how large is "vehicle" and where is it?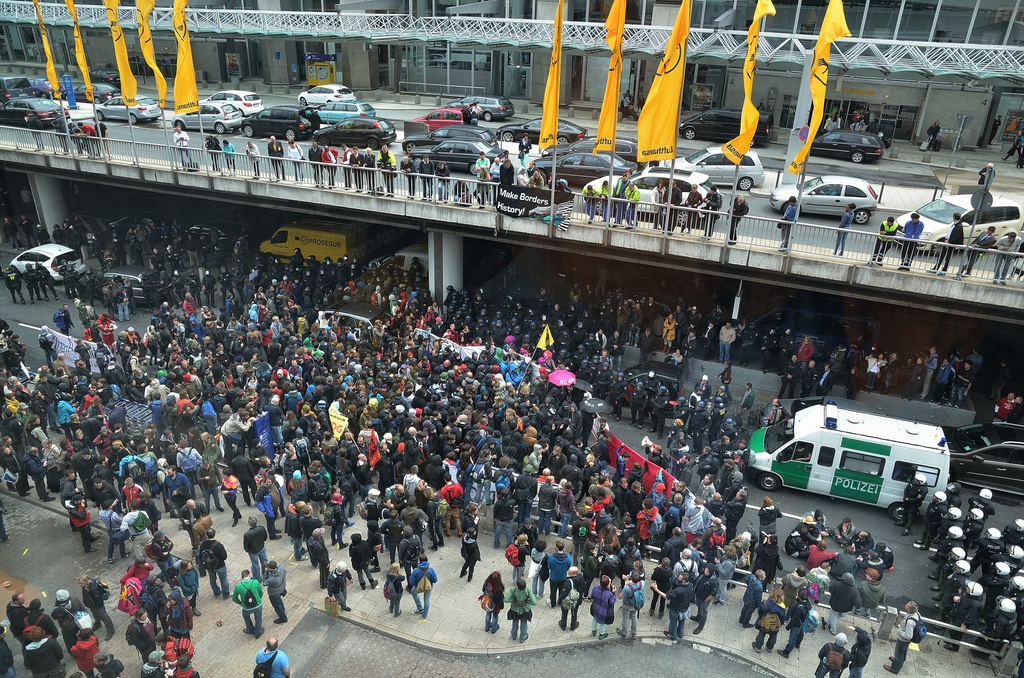
Bounding box: 176,220,247,248.
